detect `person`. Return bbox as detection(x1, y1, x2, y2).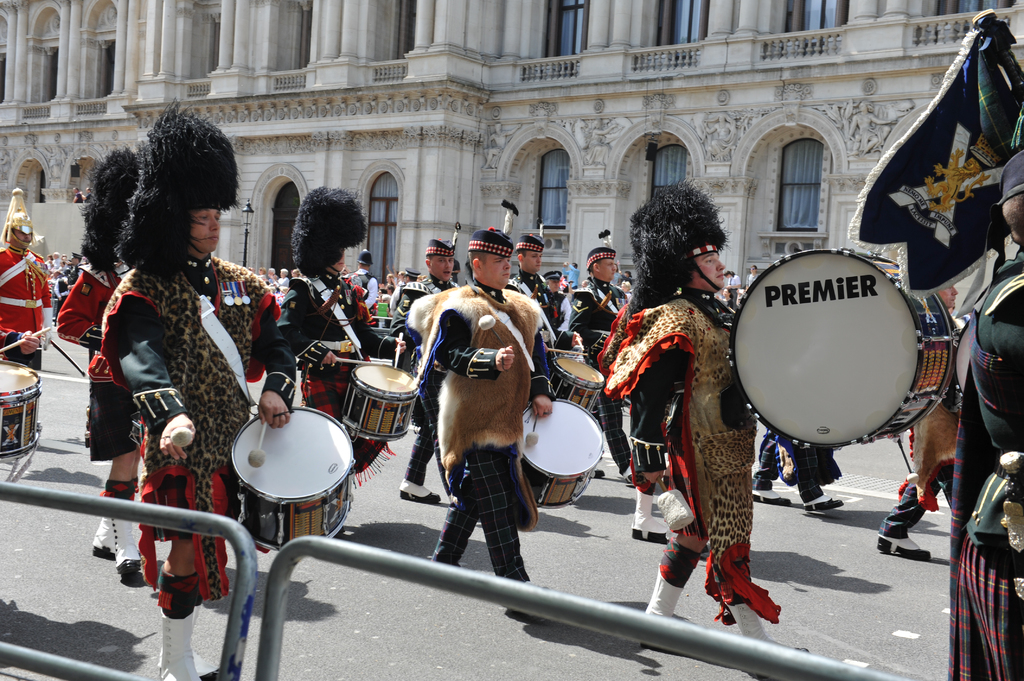
detection(56, 147, 148, 571).
